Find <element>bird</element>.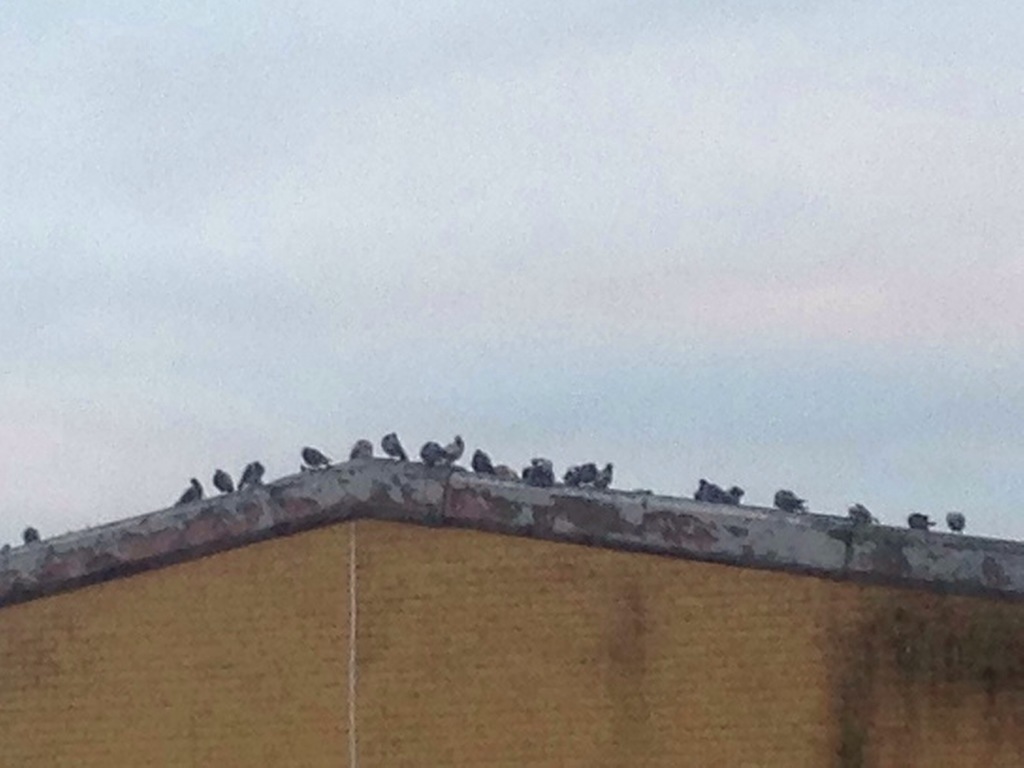
bbox(495, 461, 521, 484).
